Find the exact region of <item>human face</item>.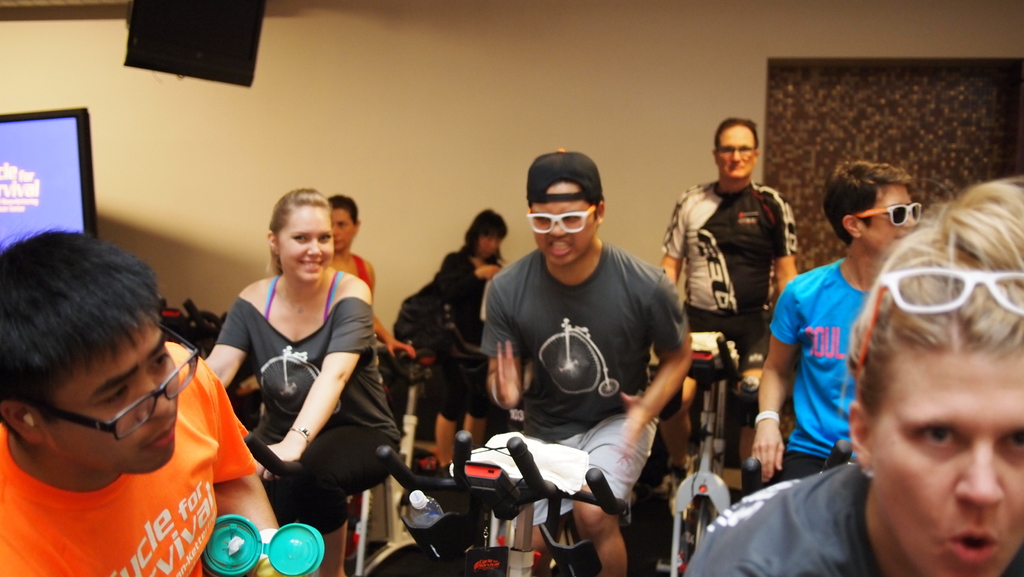
Exact region: rect(867, 346, 1023, 576).
